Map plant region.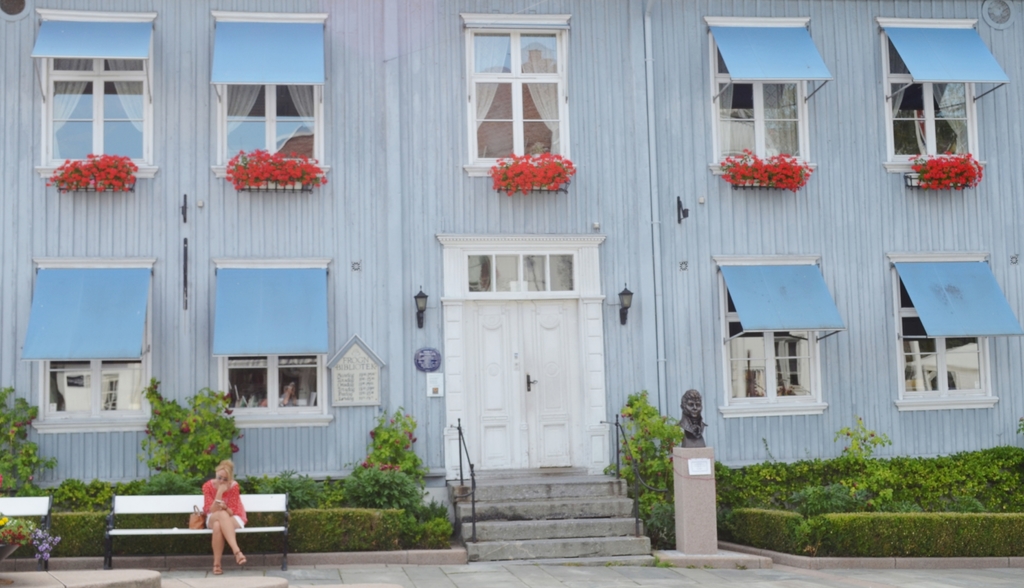
Mapped to rect(139, 382, 243, 483).
